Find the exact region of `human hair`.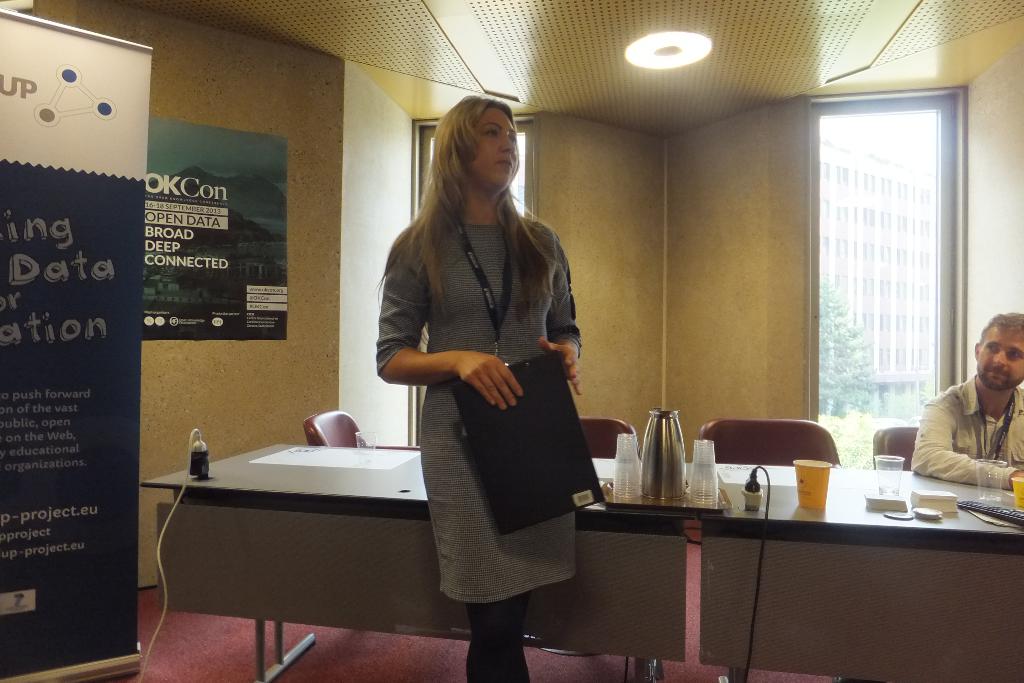
Exact region: bbox=(374, 92, 554, 317).
